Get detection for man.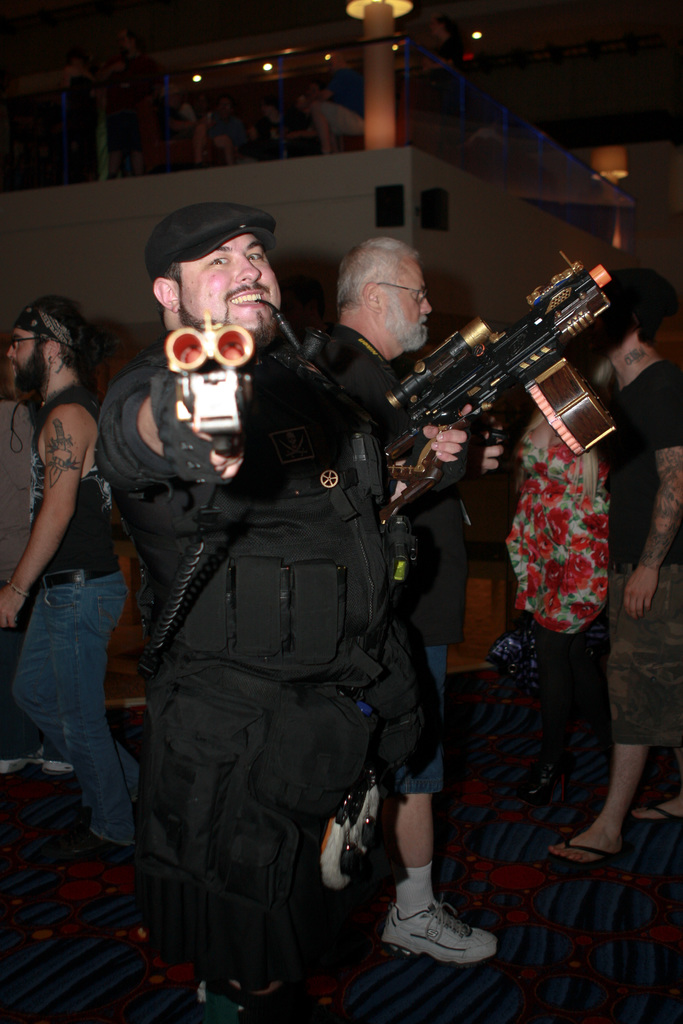
Detection: 259:235:509:977.
